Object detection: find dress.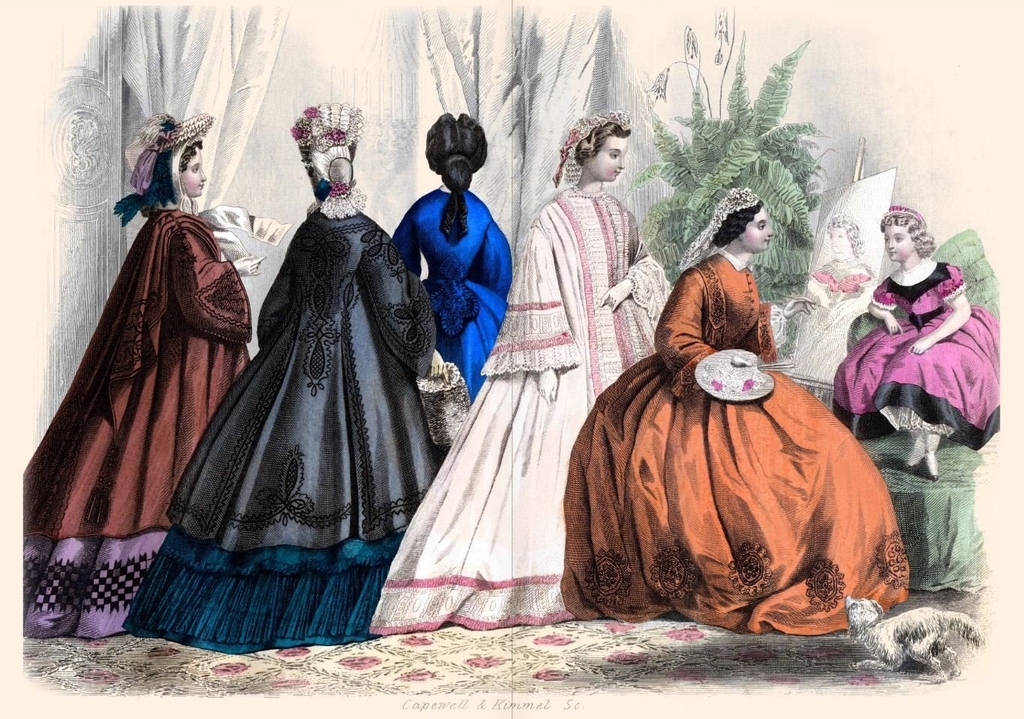
(371, 185, 673, 638).
